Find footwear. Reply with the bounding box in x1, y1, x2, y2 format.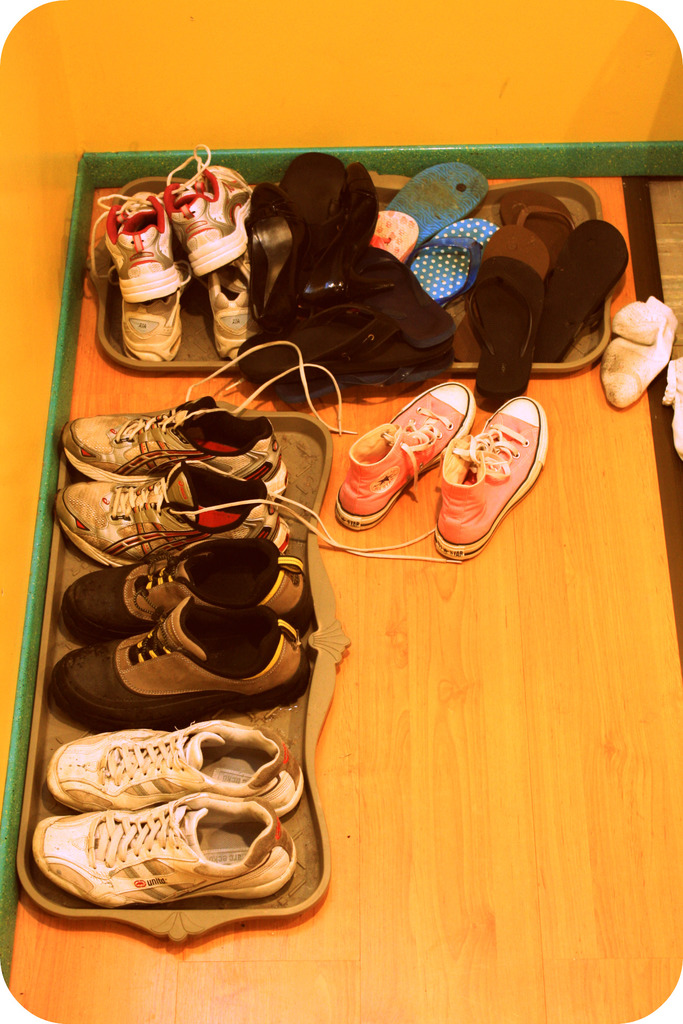
477, 178, 603, 266.
